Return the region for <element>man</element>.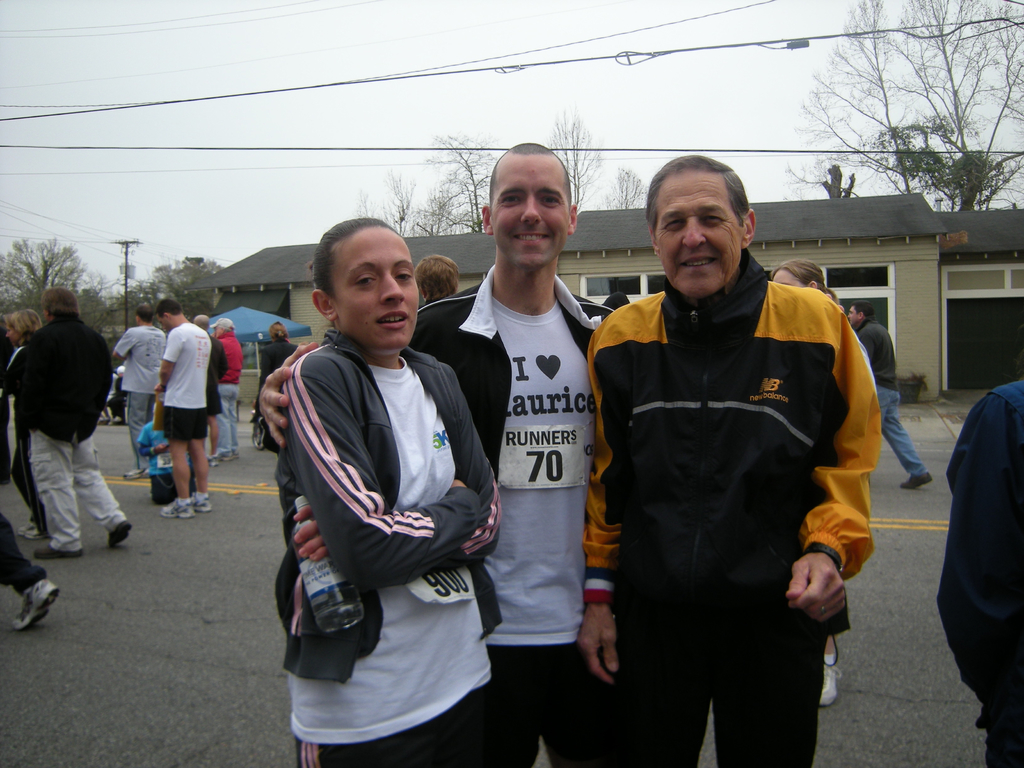
l=251, t=140, r=614, b=767.
